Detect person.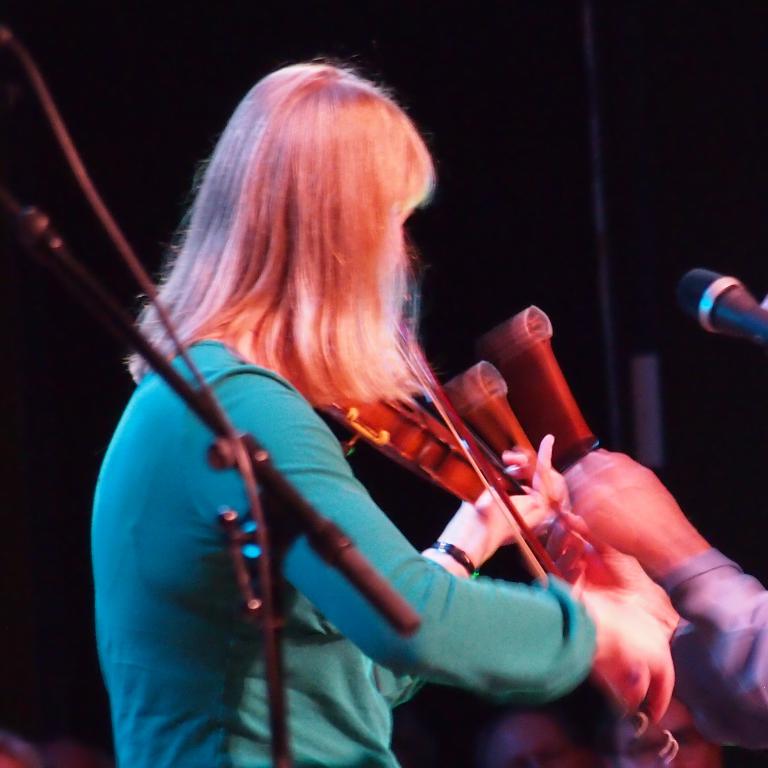
Detected at [left=82, top=71, right=686, bottom=767].
